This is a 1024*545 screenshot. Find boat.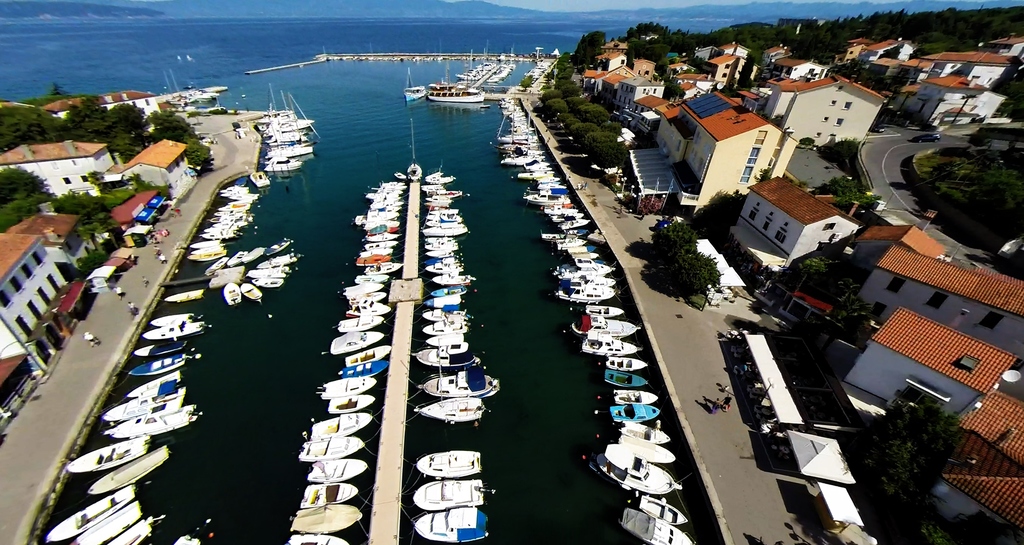
Bounding box: bbox=[419, 317, 467, 336].
